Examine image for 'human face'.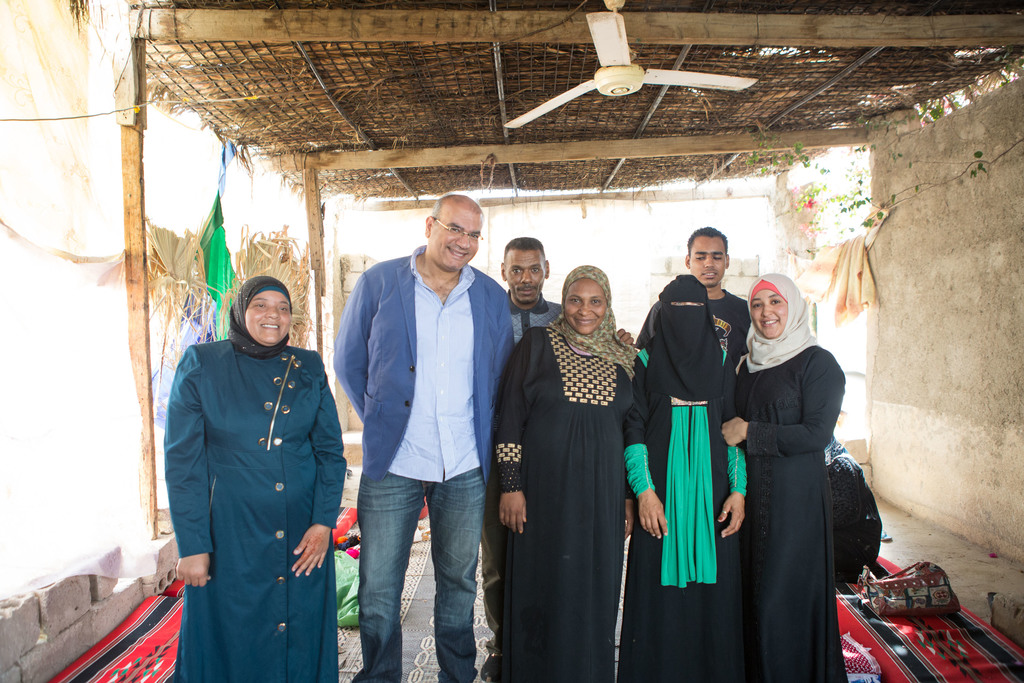
Examination result: [688, 231, 725, 288].
